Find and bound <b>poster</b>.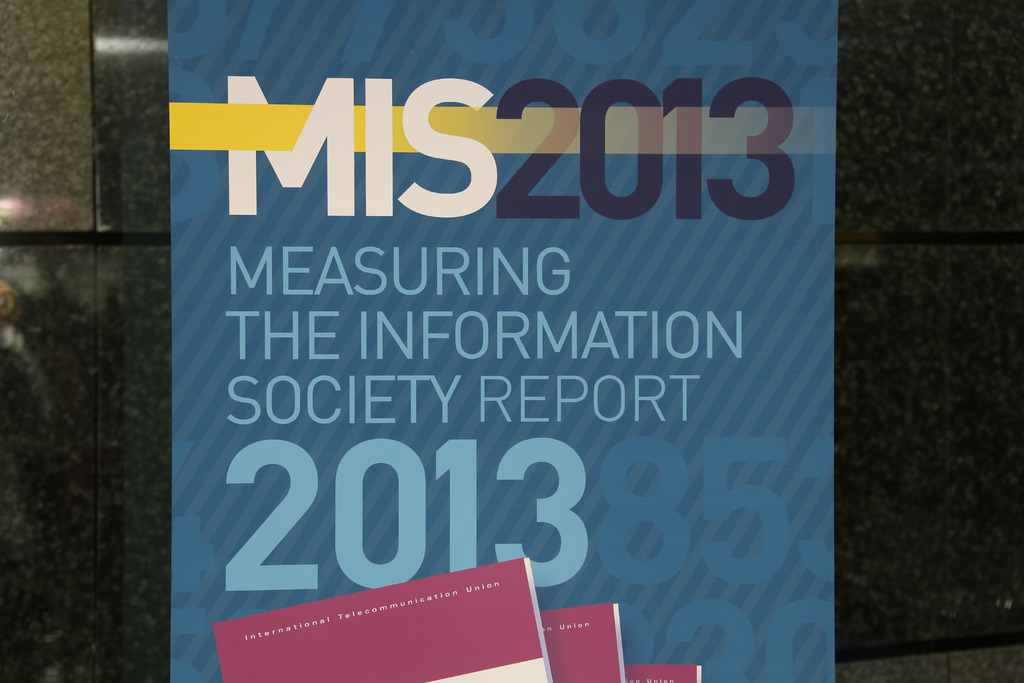
Bound: <region>172, 0, 839, 682</region>.
